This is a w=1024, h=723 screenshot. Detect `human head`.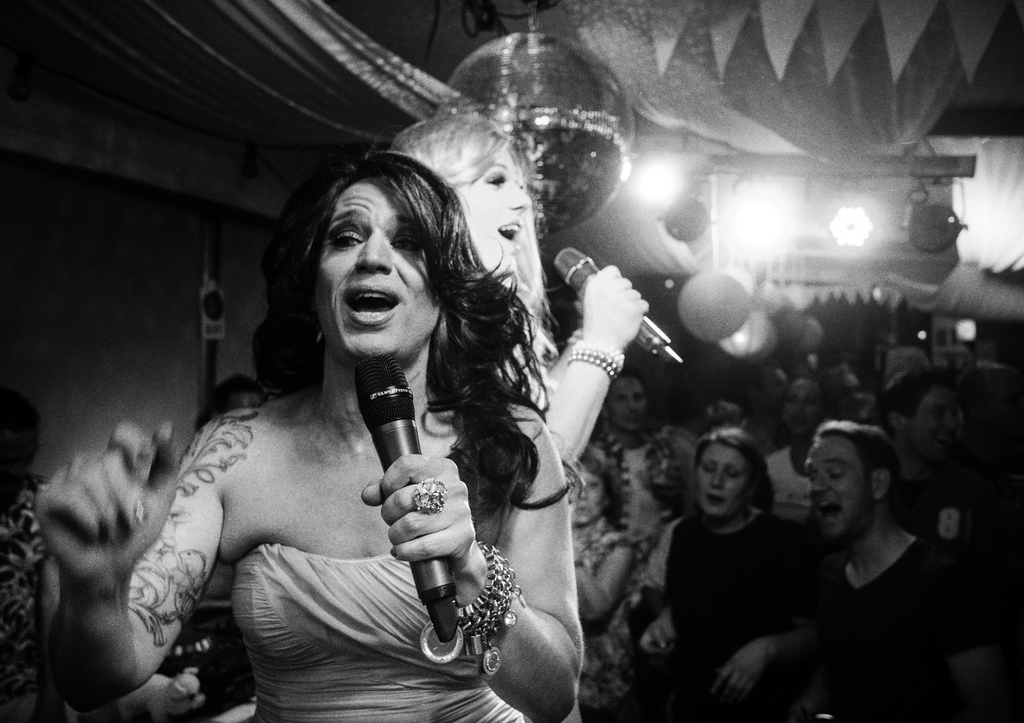
<bbox>796, 415, 910, 534</bbox>.
